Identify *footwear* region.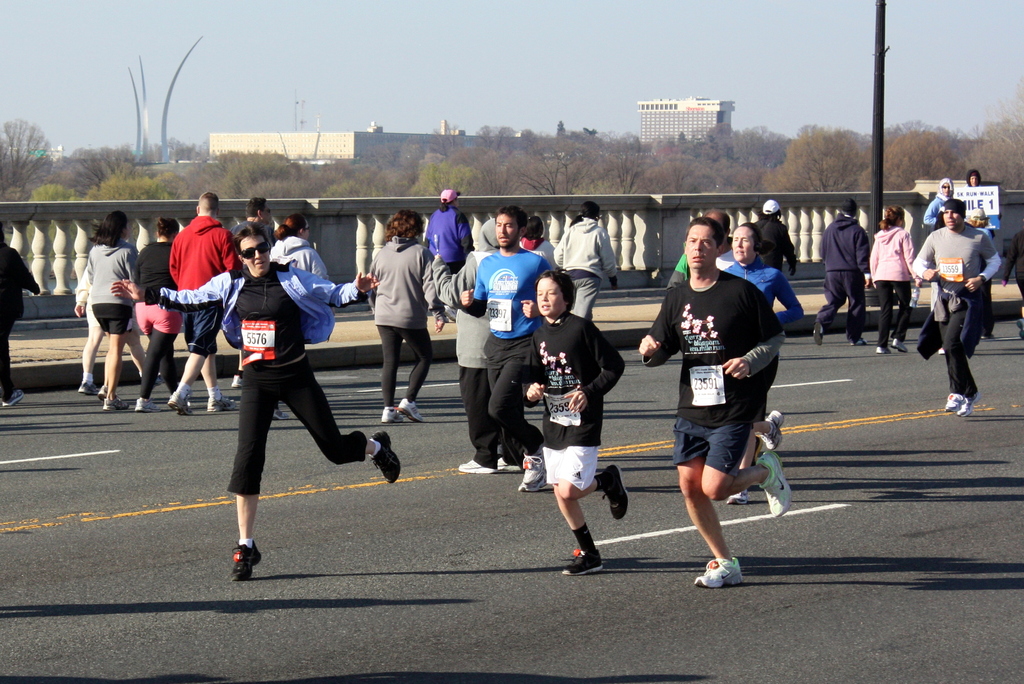
Region: [397,398,427,421].
